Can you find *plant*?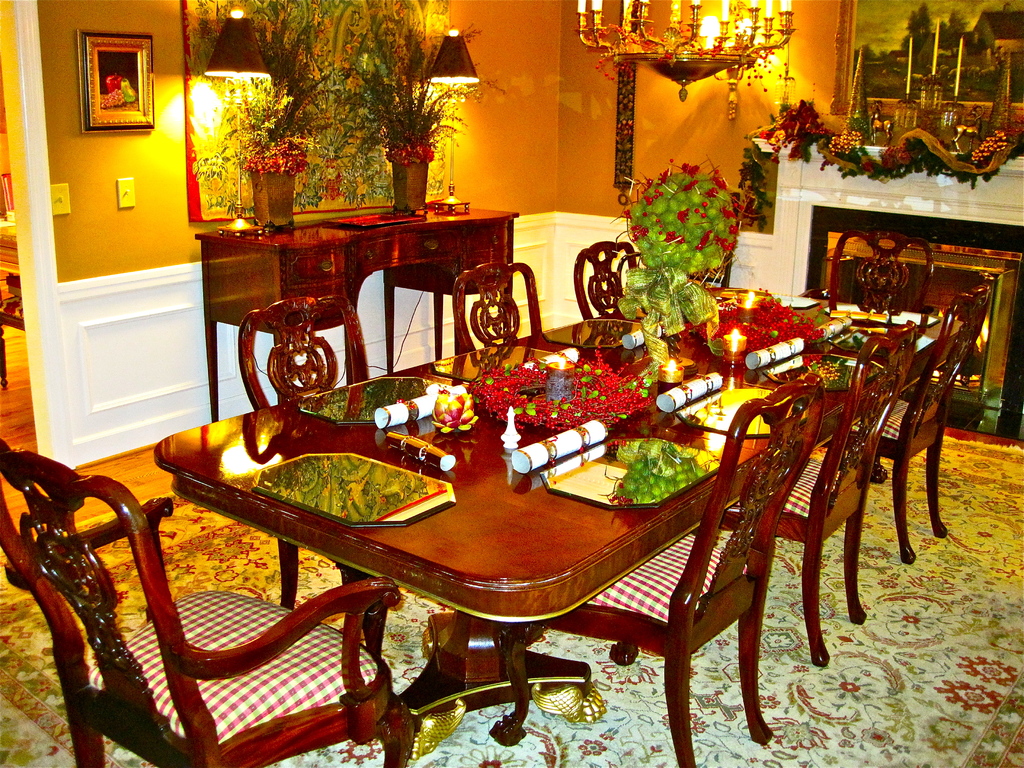
Yes, bounding box: bbox=[763, 99, 820, 161].
